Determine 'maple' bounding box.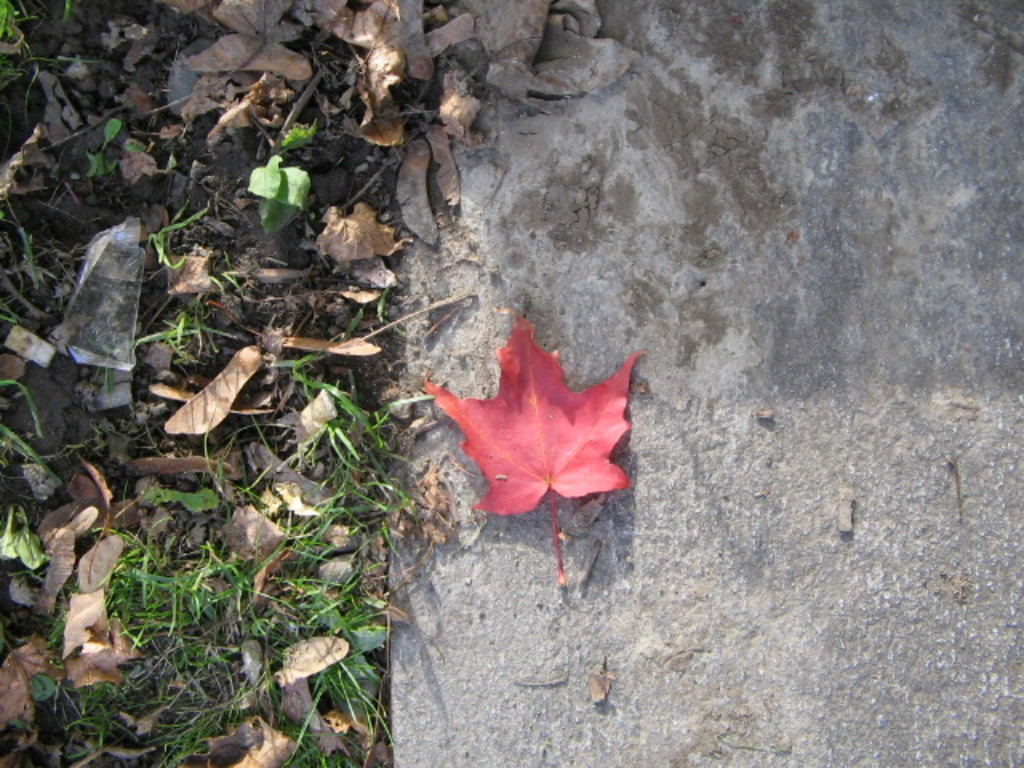
Determined: <box>403,294,656,542</box>.
